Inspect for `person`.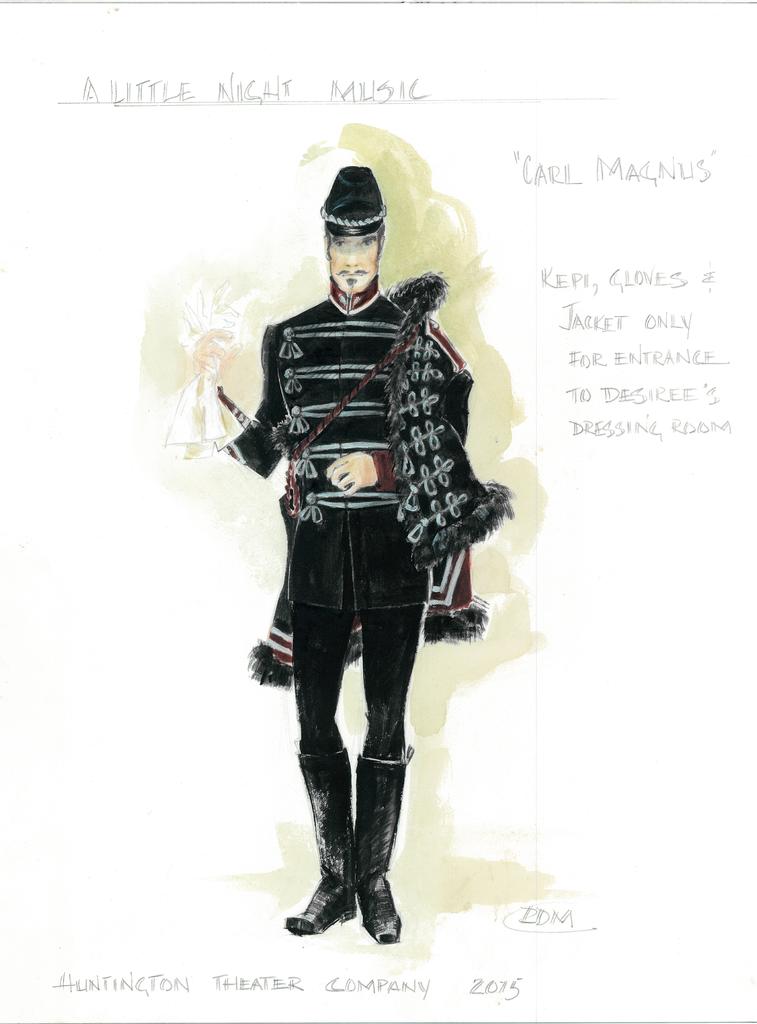
Inspection: <region>197, 165, 511, 924</region>.
